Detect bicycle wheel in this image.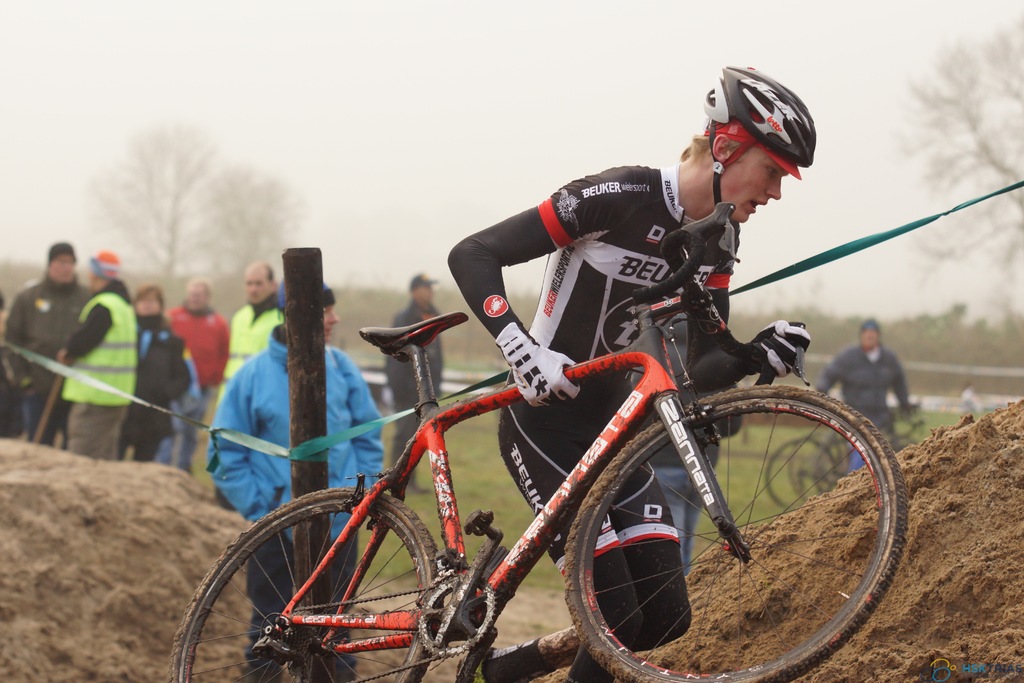
Detection: 207:513:461:680.
